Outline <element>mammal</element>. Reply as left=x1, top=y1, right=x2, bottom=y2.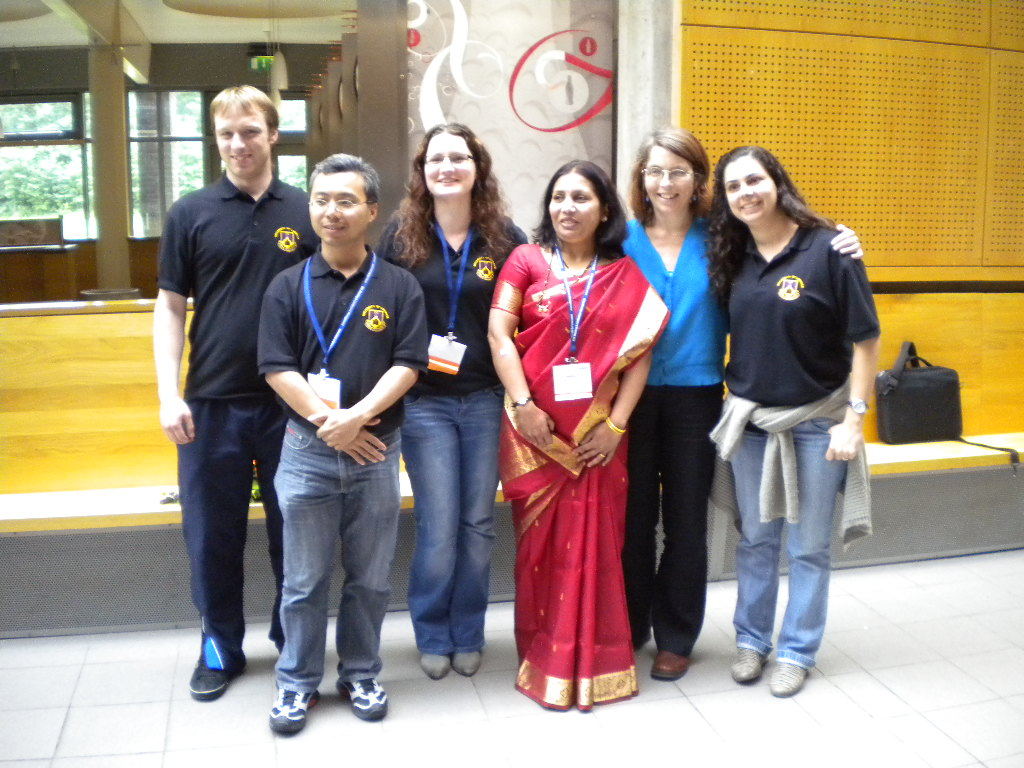
left=372, top=119, right=525, bottom=683.
